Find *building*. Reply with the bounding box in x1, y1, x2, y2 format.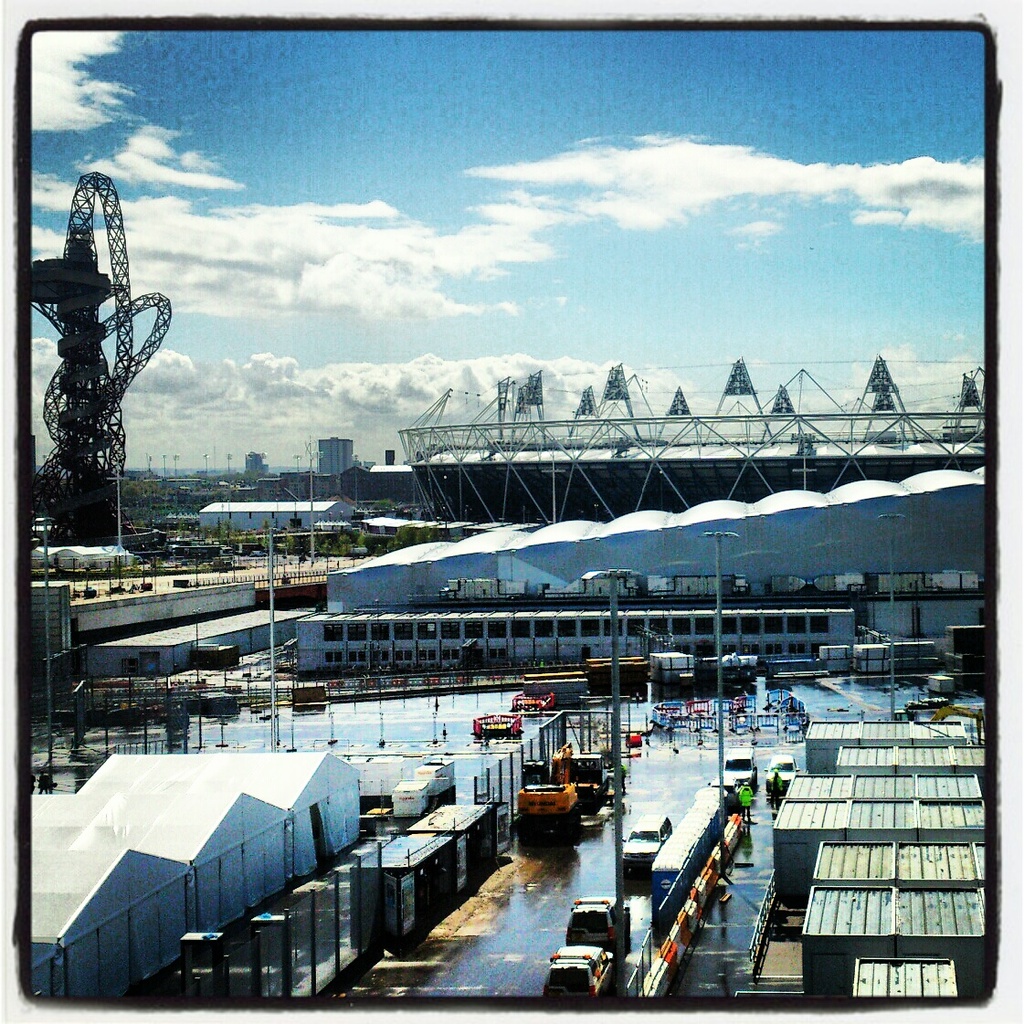
239, 449, 268, 484.
